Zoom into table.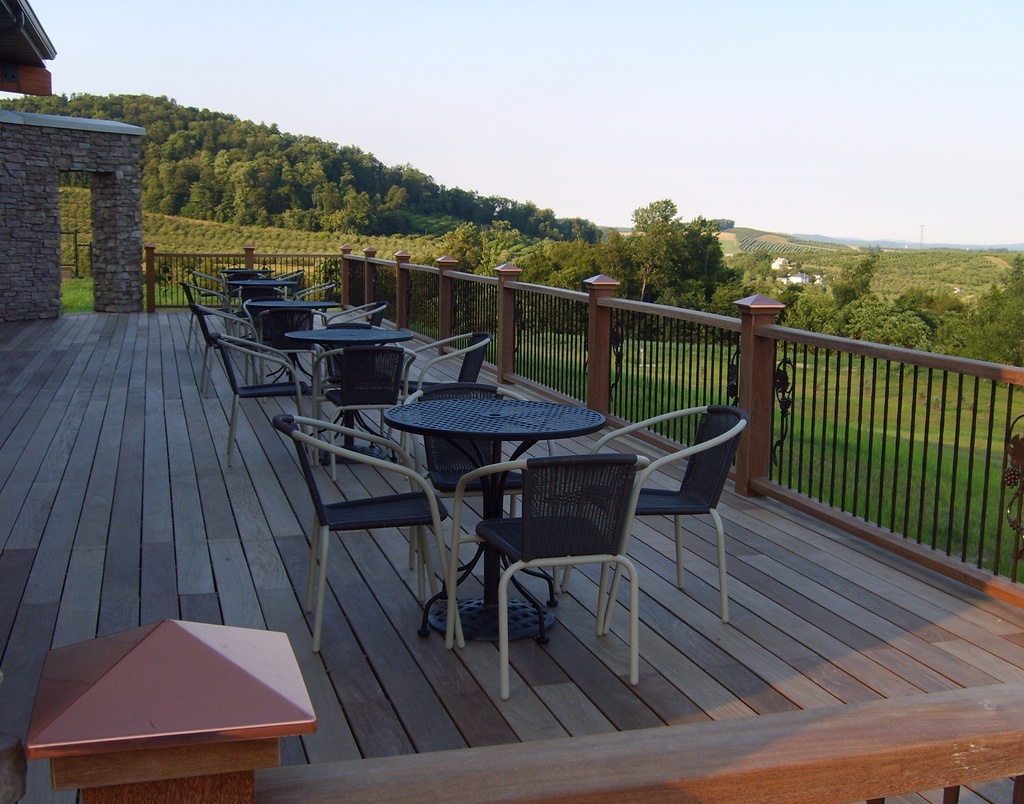
Zoom target: bbox=(282, 328, 411, 463).
